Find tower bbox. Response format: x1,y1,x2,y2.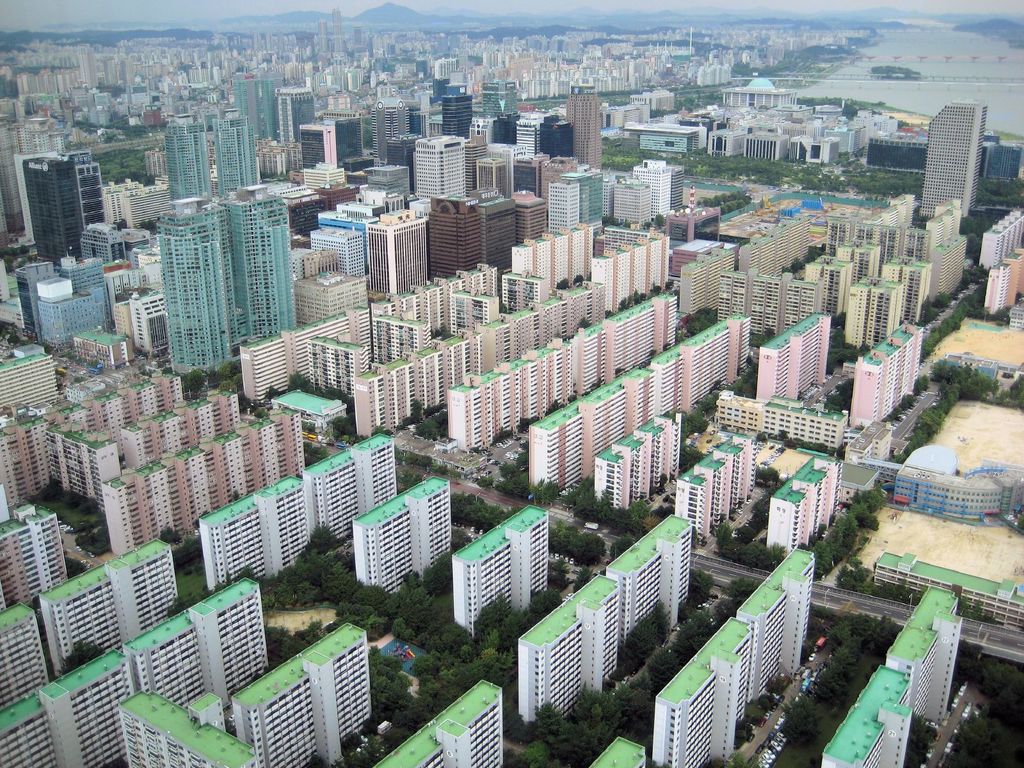
134,156,295,360.
